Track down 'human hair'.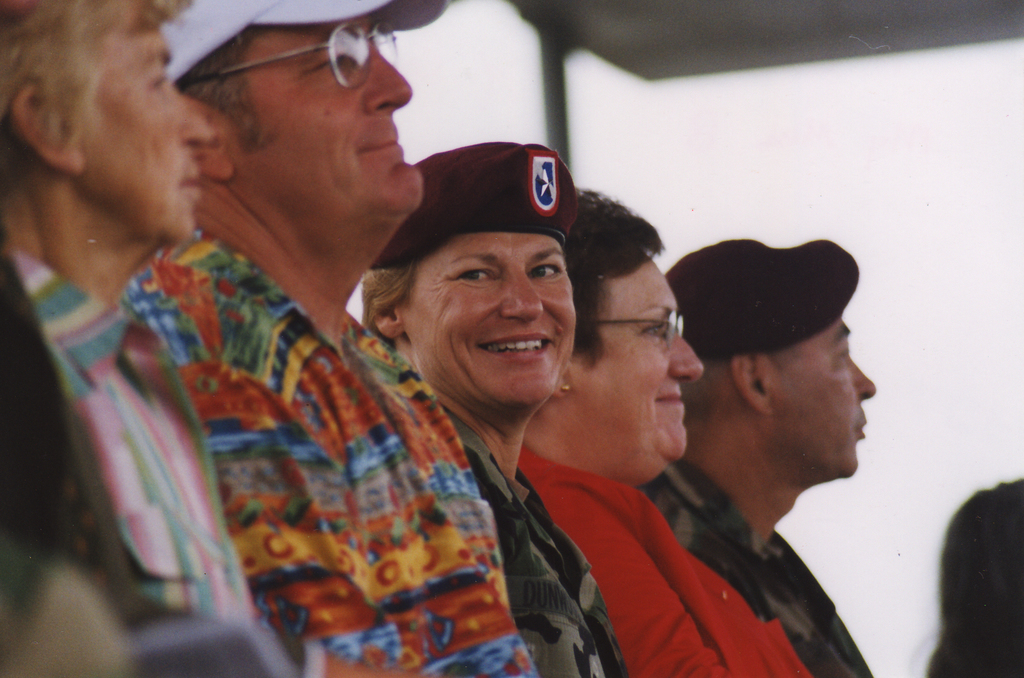
Tracked to 360,258,412,348.
